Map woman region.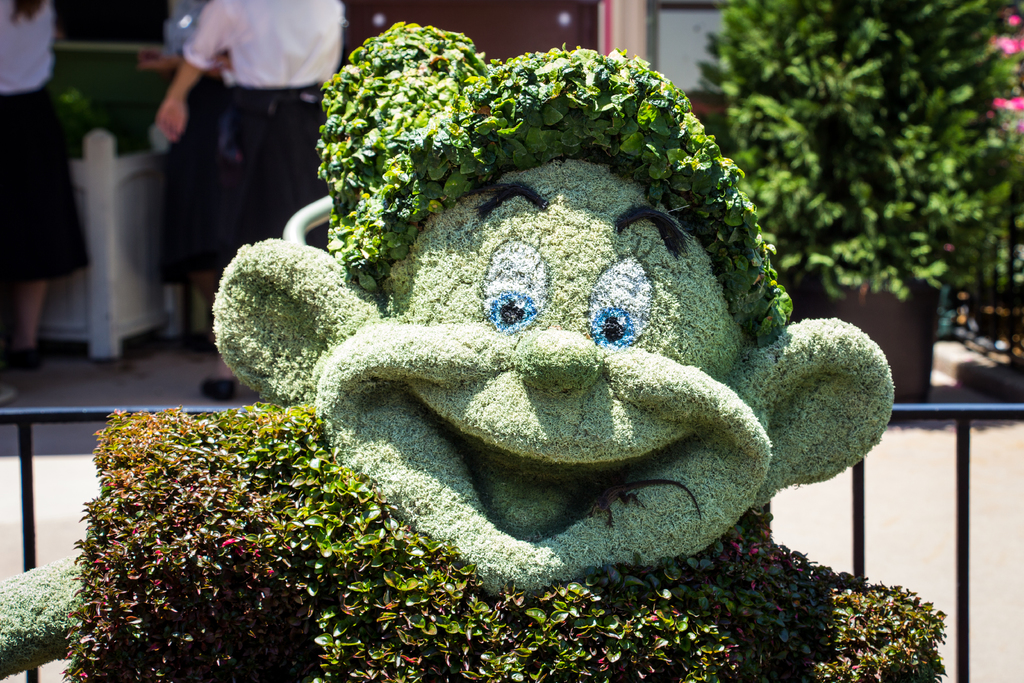
Mapped to pyautogui.locateOnScreen(0, 0, 94, 374).
